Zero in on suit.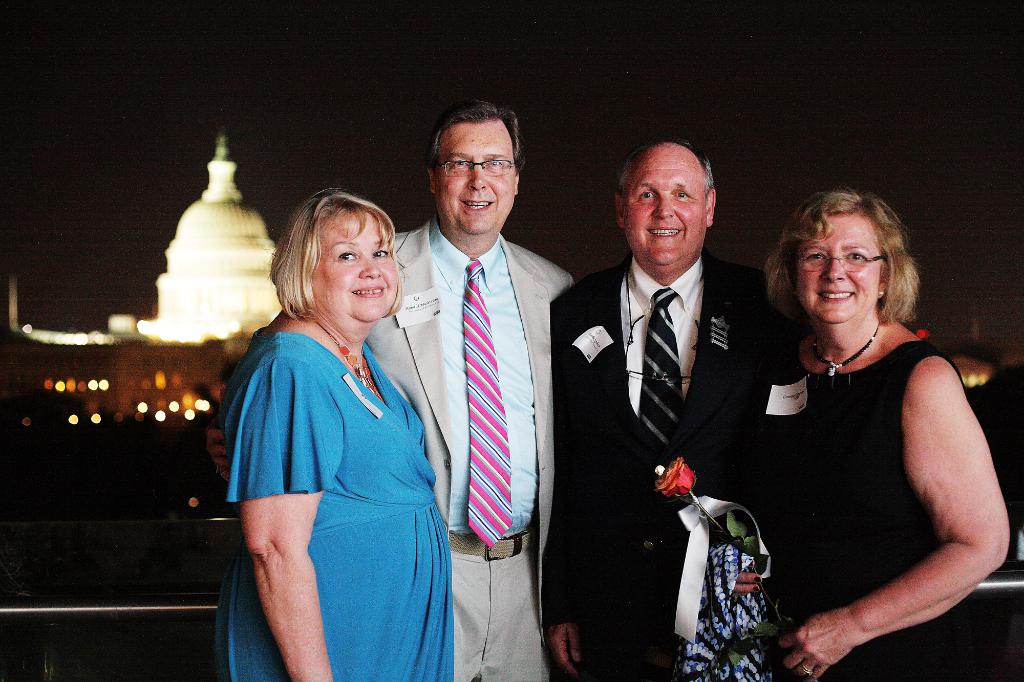
Zeroed in: [x1=556, y1=147, x2=778, y2=681].
